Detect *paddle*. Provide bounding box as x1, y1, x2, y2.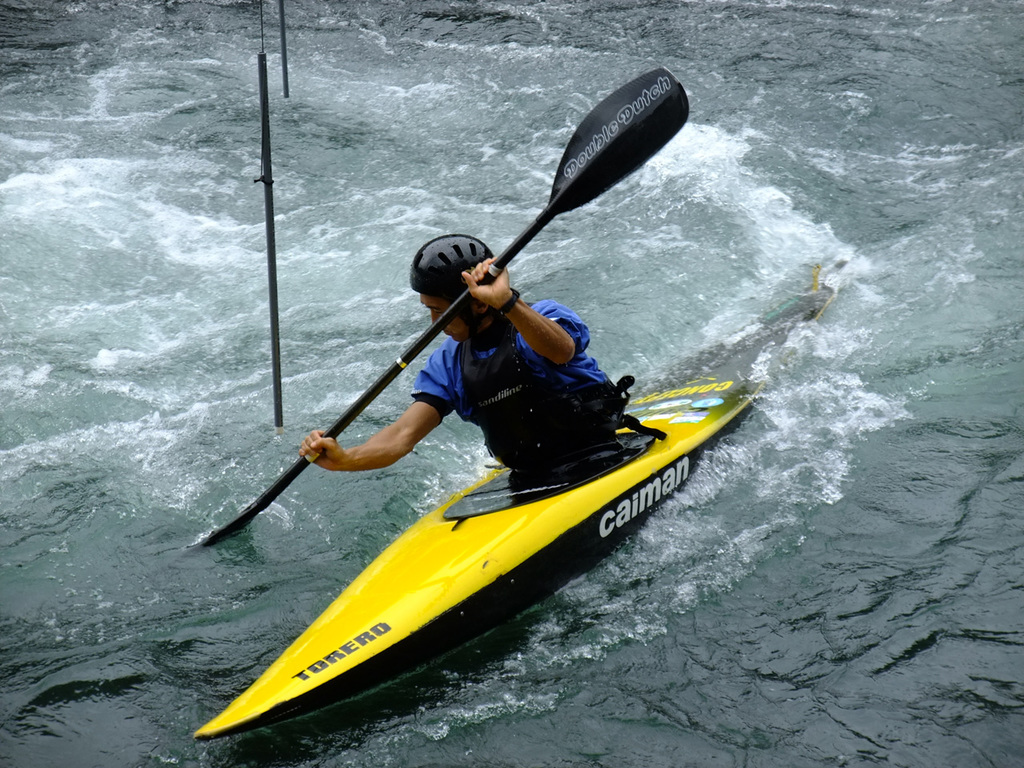
140, 133, 778, 672.
